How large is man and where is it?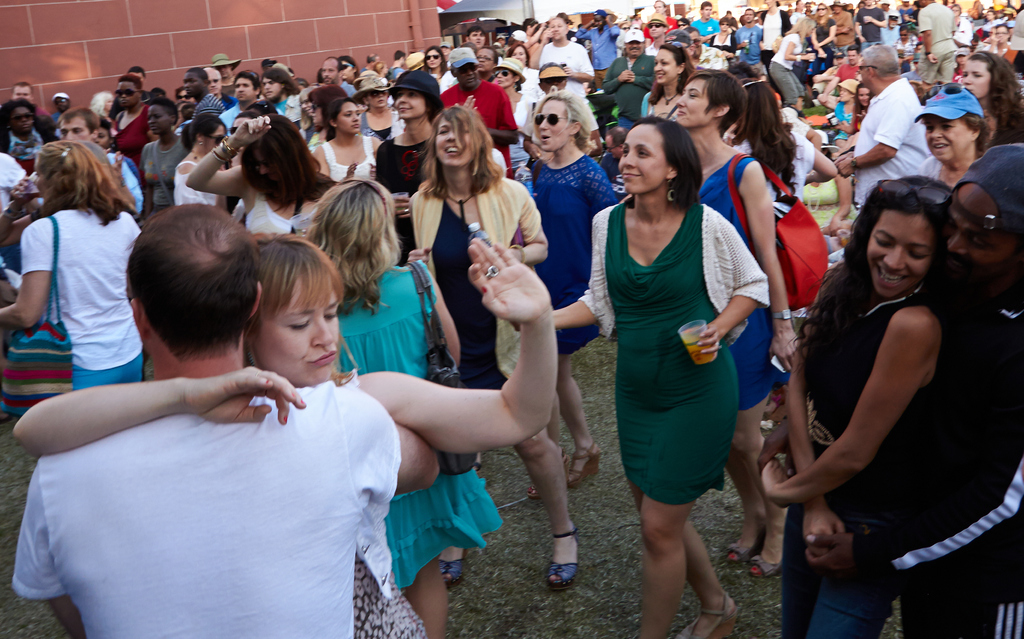
Bounding box: <region>754, 140, 1023, 638</region>.
